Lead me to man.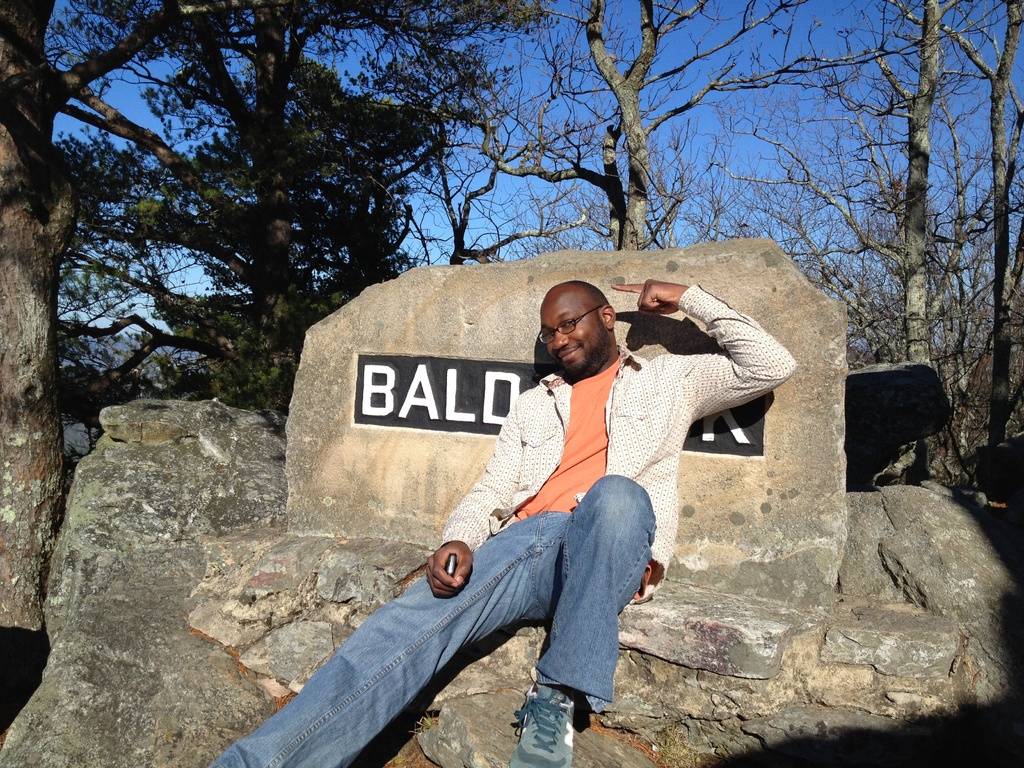
Lead to select_region(291, 252, 785, 736).
